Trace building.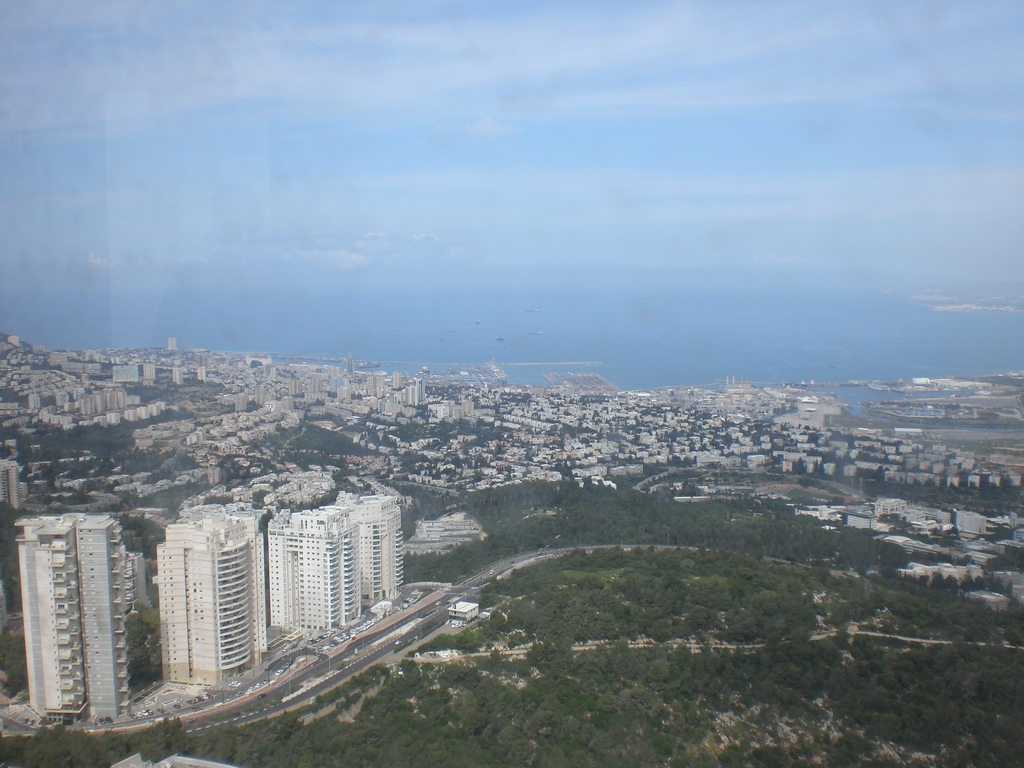
Traced to (150,503,268,684).
